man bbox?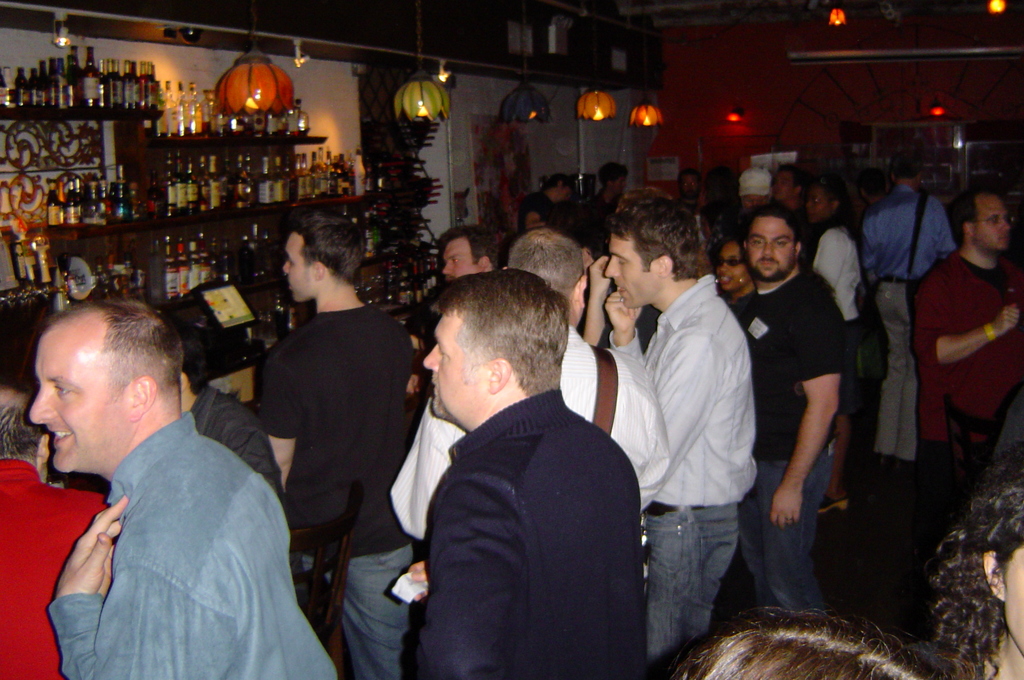
rect(892, 186, 1023, 553)
